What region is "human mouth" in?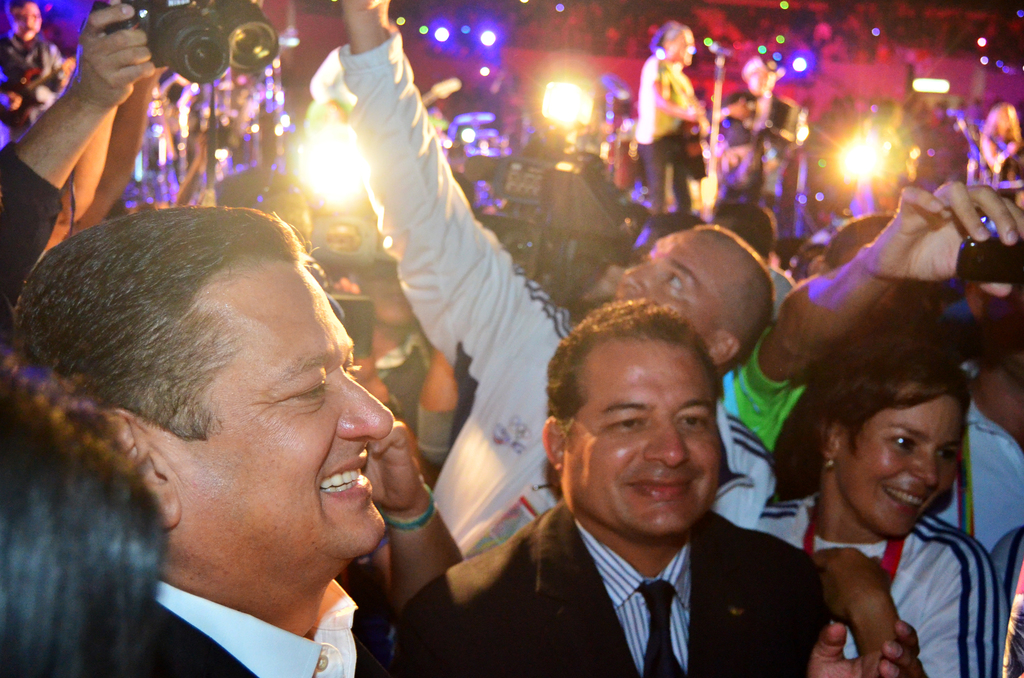
crop(628, 476, 690, 498).
